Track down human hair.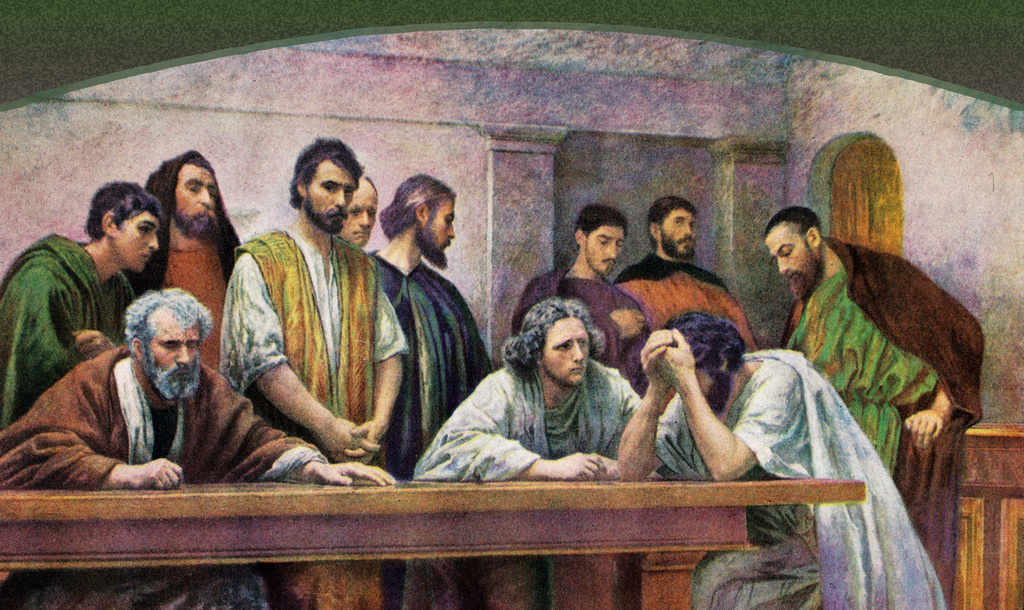
Tracked to region(124, 281, 219, 363).
